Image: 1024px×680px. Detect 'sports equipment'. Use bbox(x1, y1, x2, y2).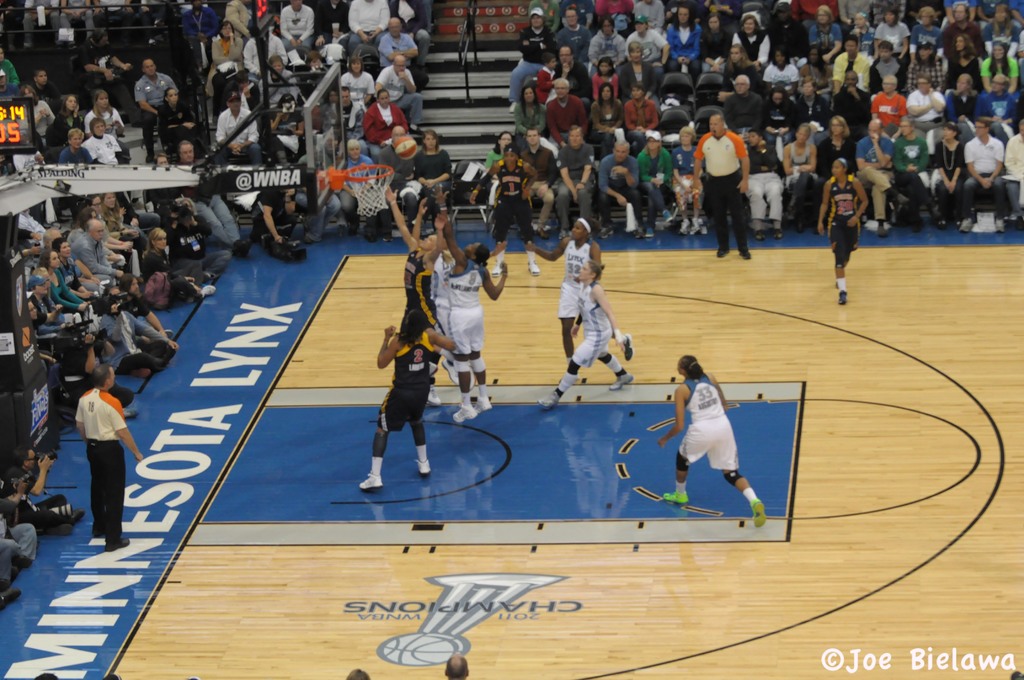
bbox(330, 163, 397, 218).
